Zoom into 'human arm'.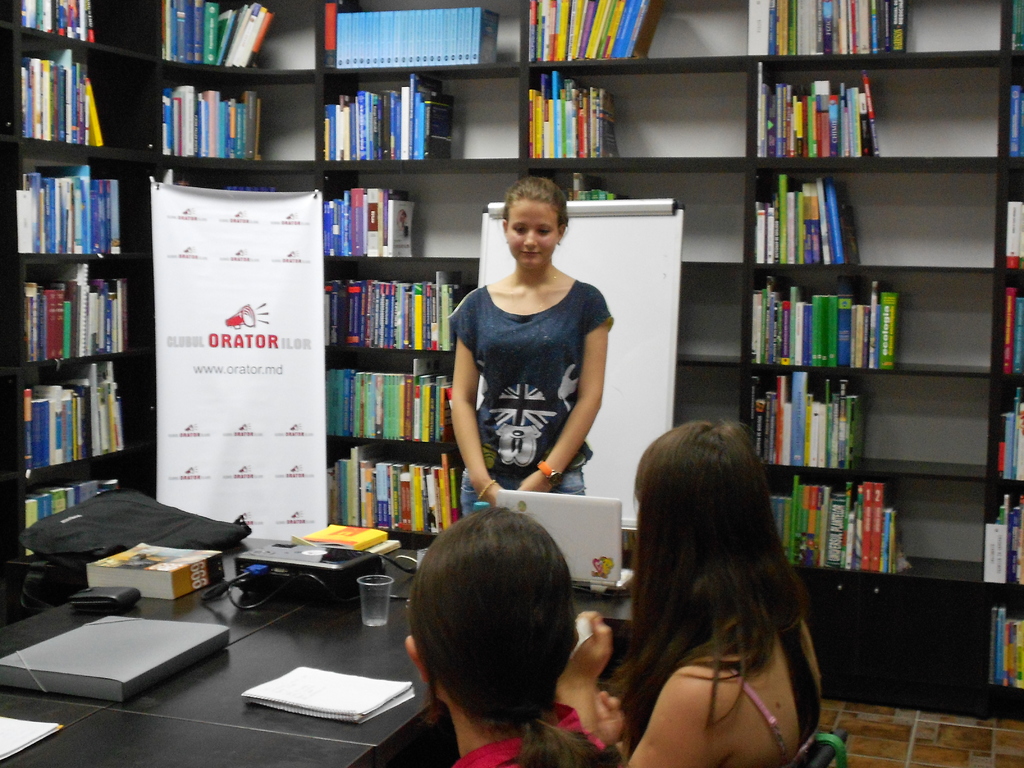
Zoom target: l=449, t=290, r=512, b=508.
